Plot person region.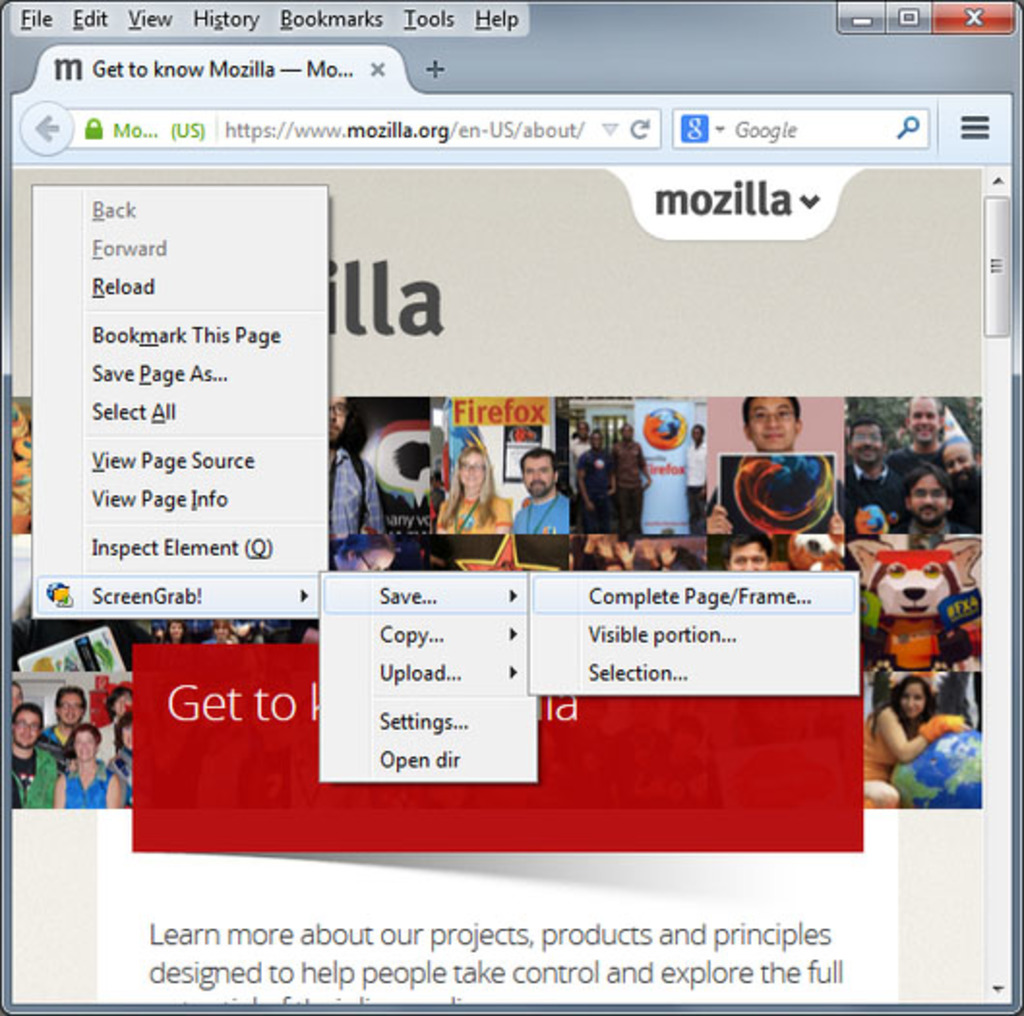
Plotted at left=571, top=426, right=594, bottom=464.
